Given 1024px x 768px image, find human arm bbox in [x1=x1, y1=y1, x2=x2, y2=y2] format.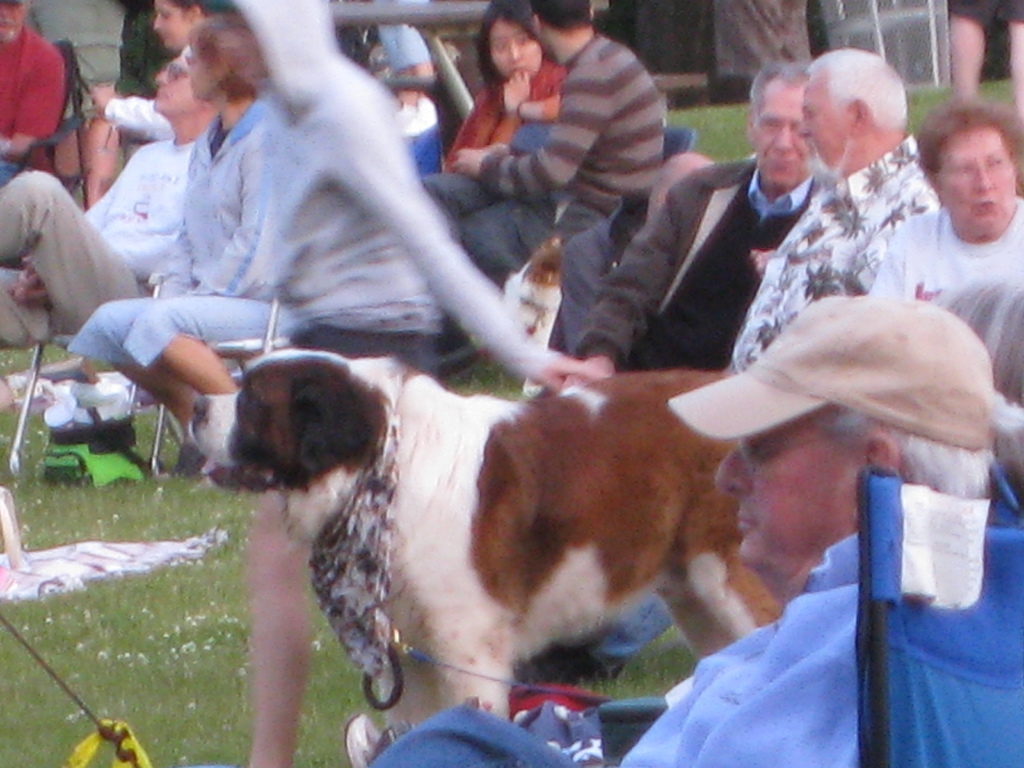
[x1=338, y1=78, x2=583, y2=393].
